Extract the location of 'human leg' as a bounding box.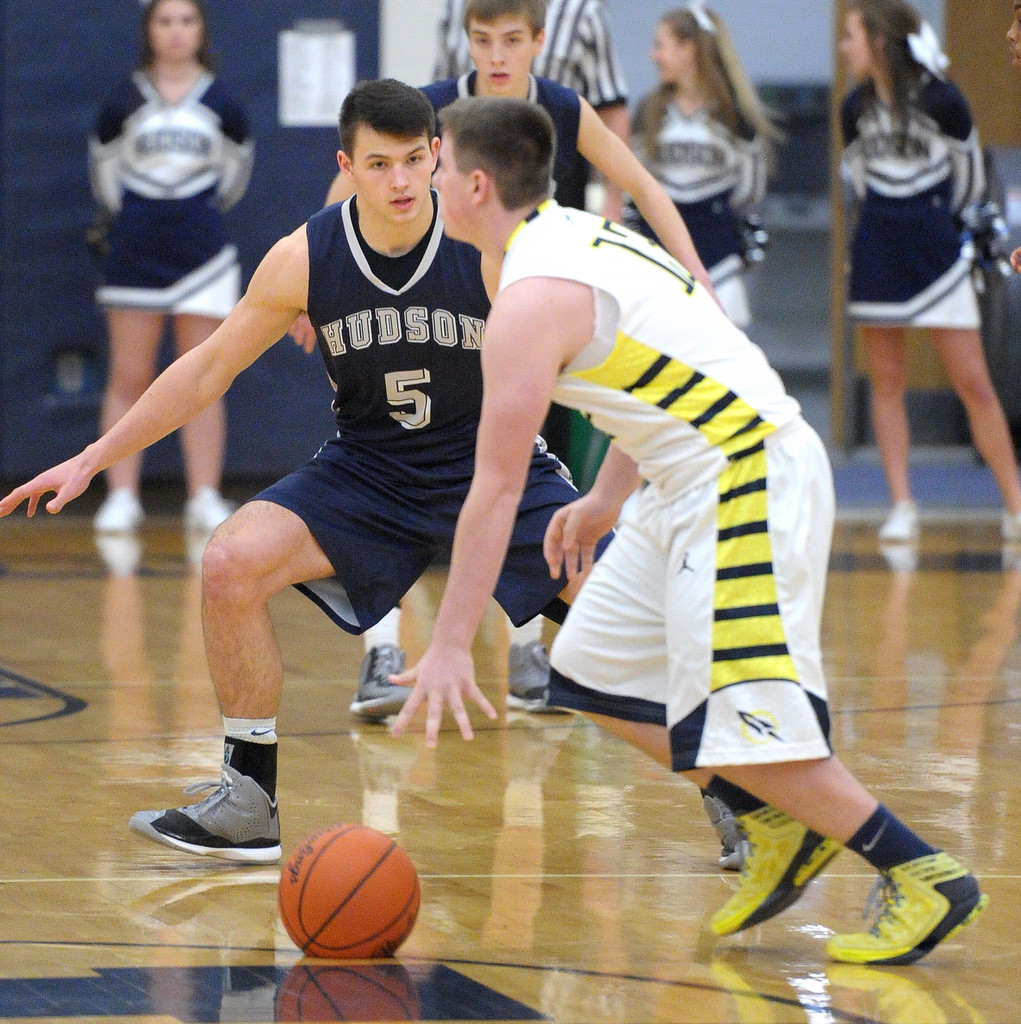
box(949, 339, 1020, 547).
